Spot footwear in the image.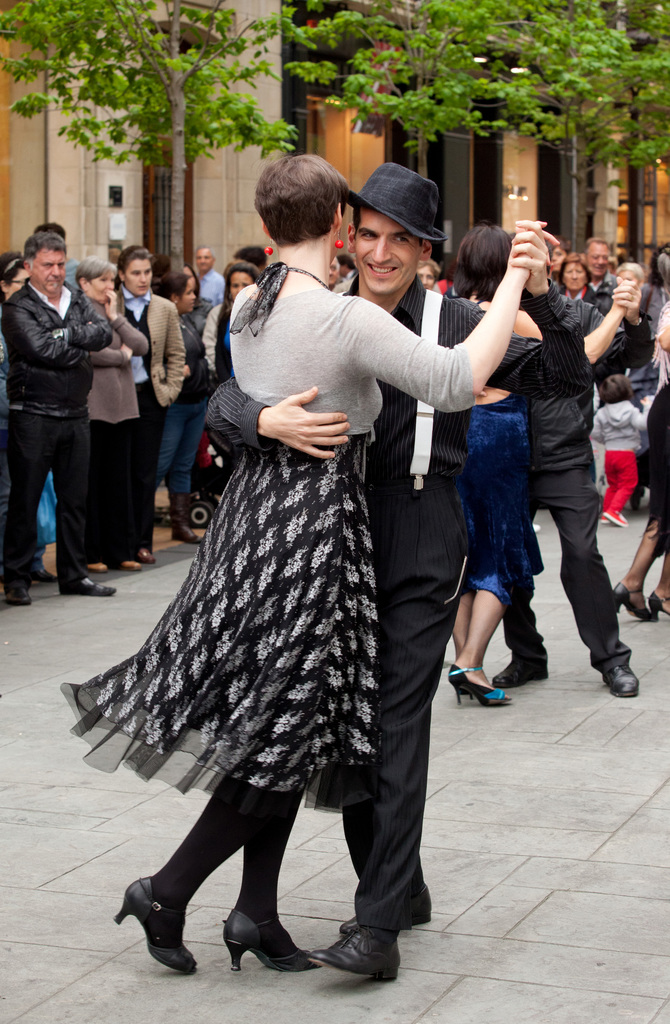
footwear found at 491,659,548,686.
